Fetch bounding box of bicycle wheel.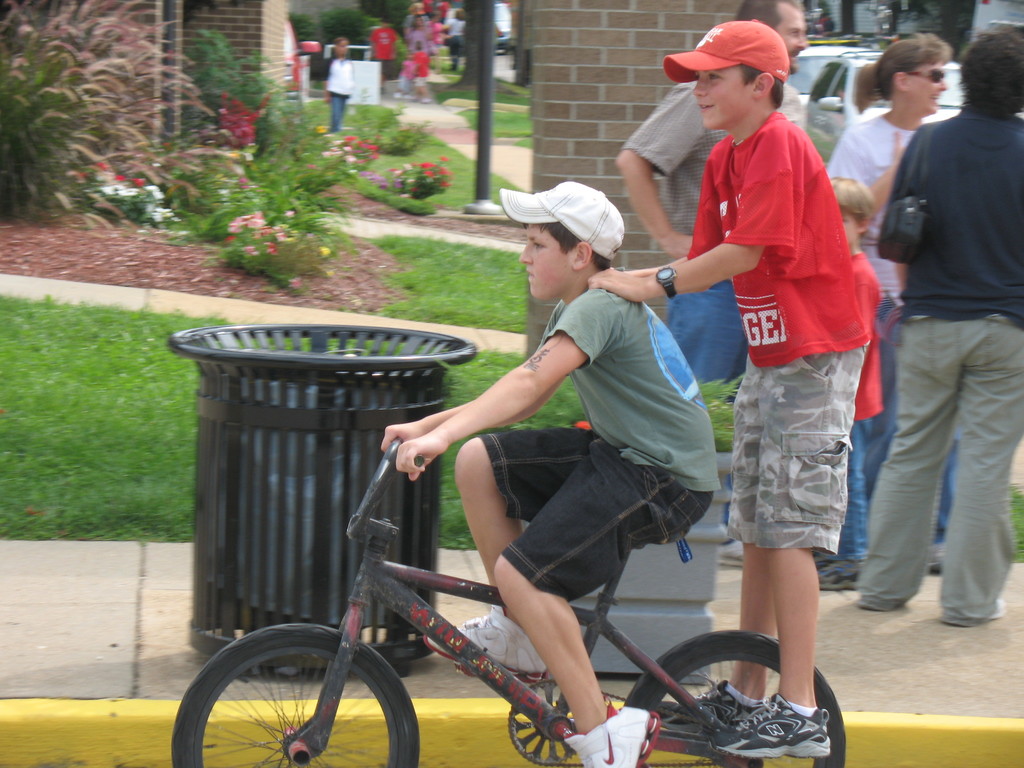
Bbox: 186,635,413,767.
